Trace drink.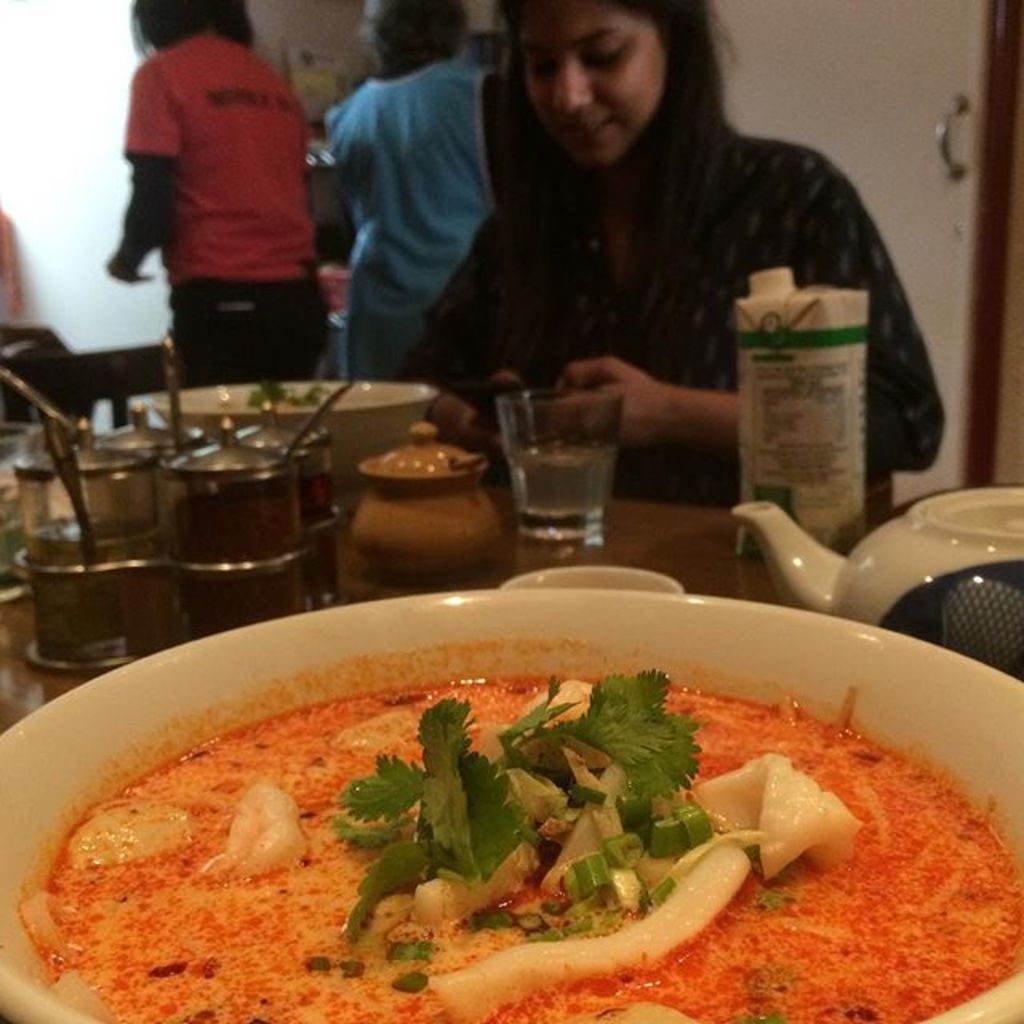
Traced to [504,443,614,538].
